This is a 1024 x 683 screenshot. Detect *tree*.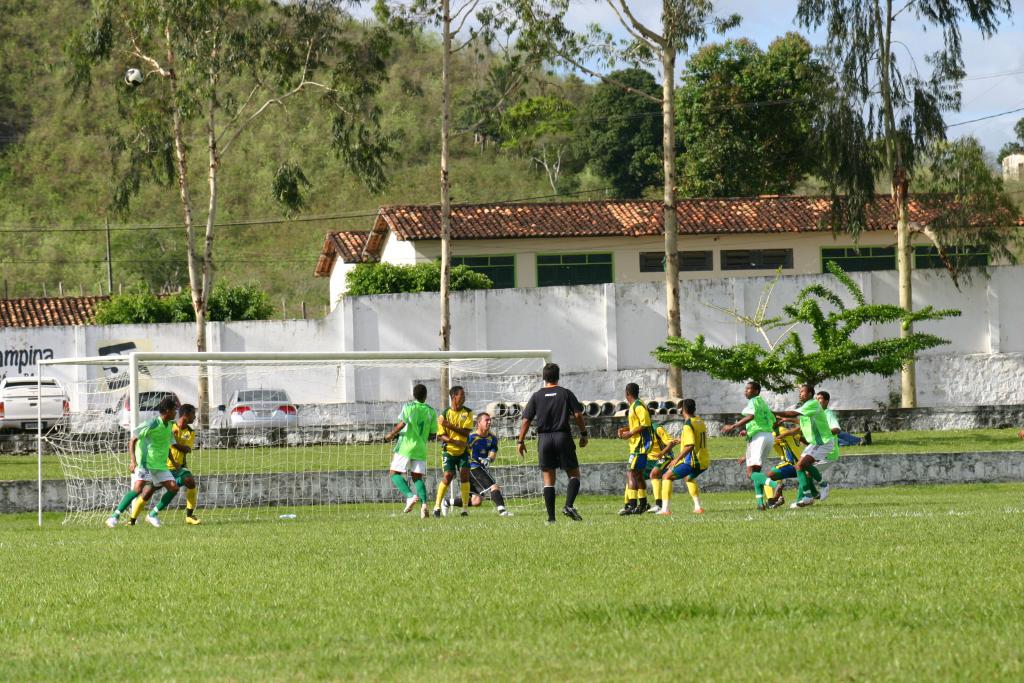
bbox=(499, 98, 589, 199).
